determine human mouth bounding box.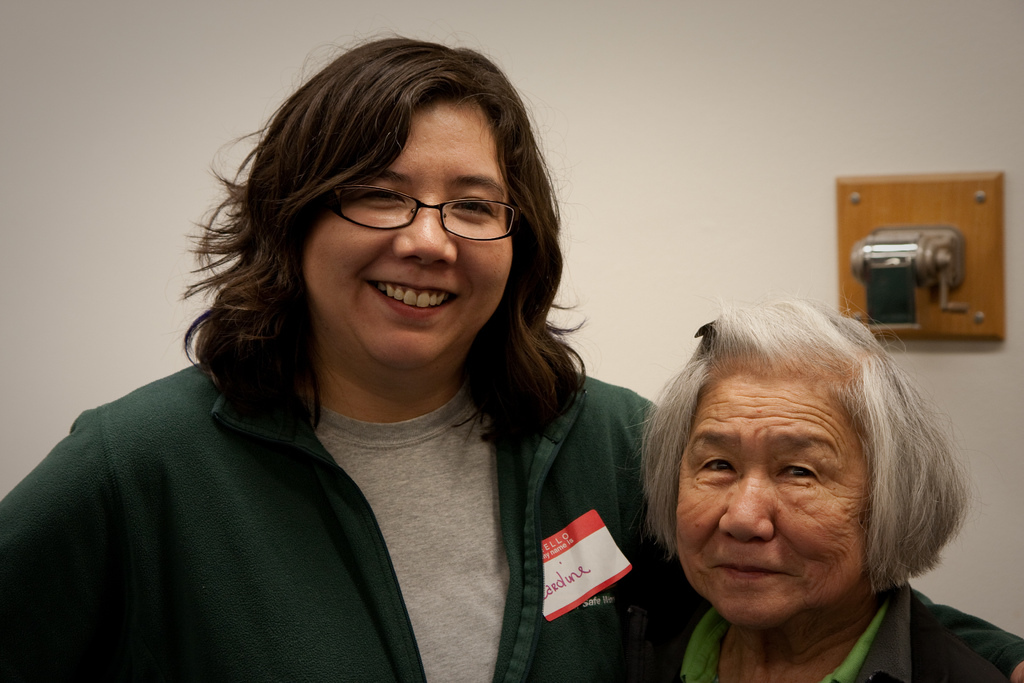
Determined: [714,552,792,596].
